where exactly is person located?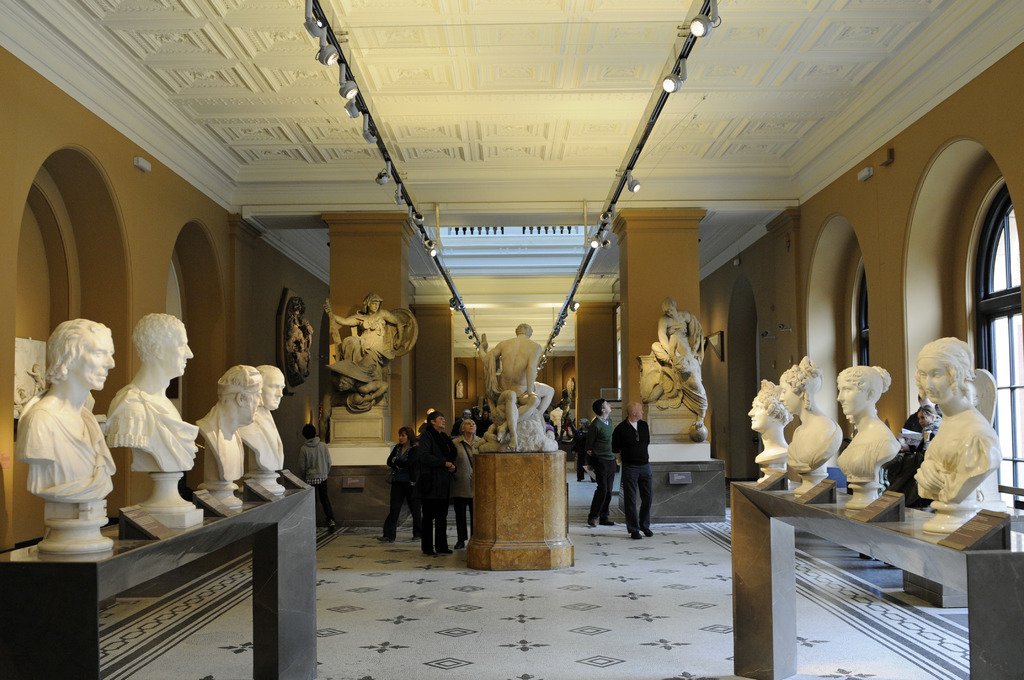
Its bounding box is 450:416:488:547.
